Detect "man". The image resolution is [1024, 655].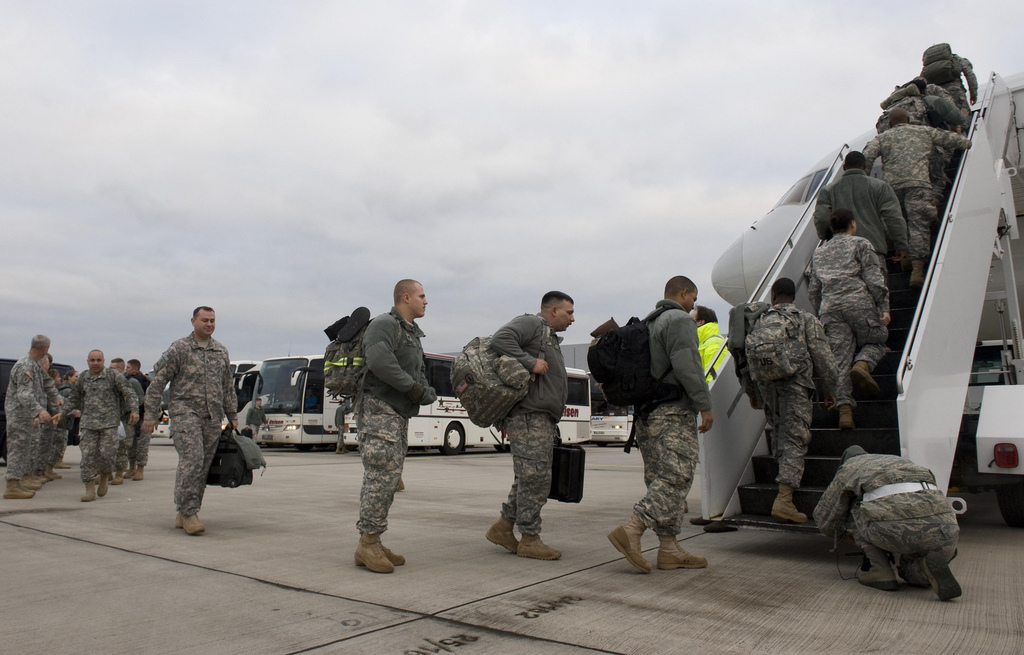
locate(852, 102, 971, 290).
